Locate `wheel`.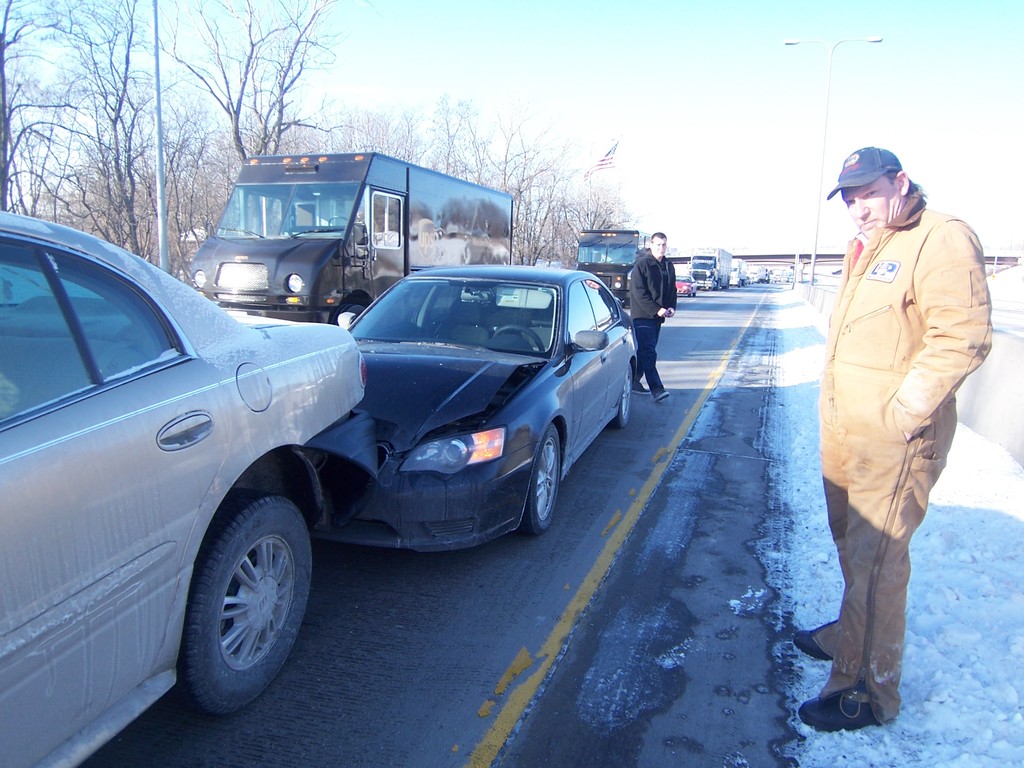
Bounding box: detection(616, 362, 636, 426).
